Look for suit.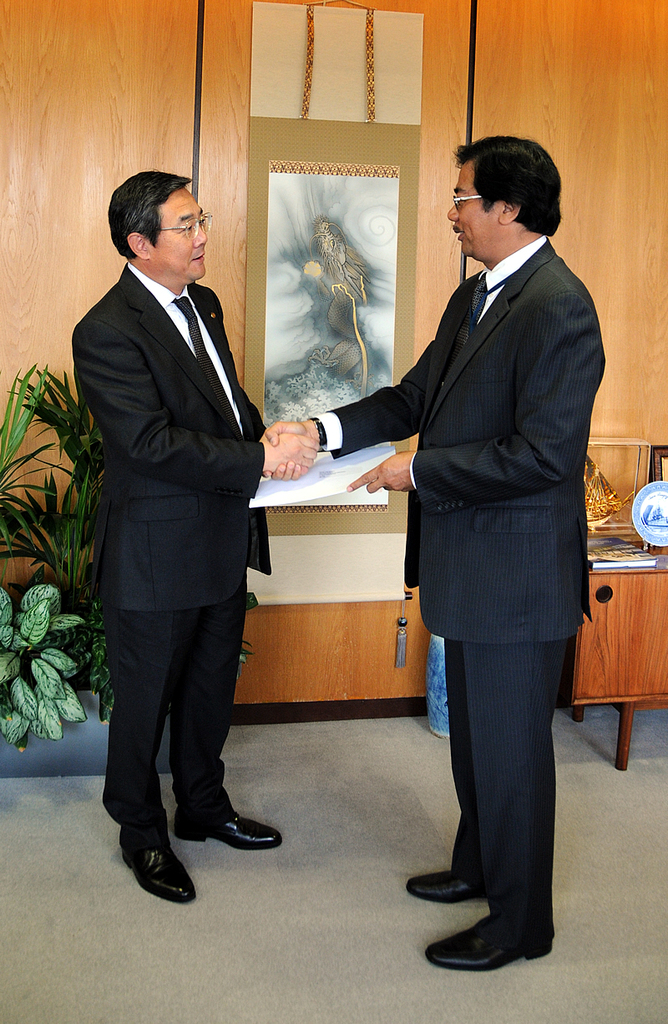
Found: bbox=[71, 254, 271, 835].
